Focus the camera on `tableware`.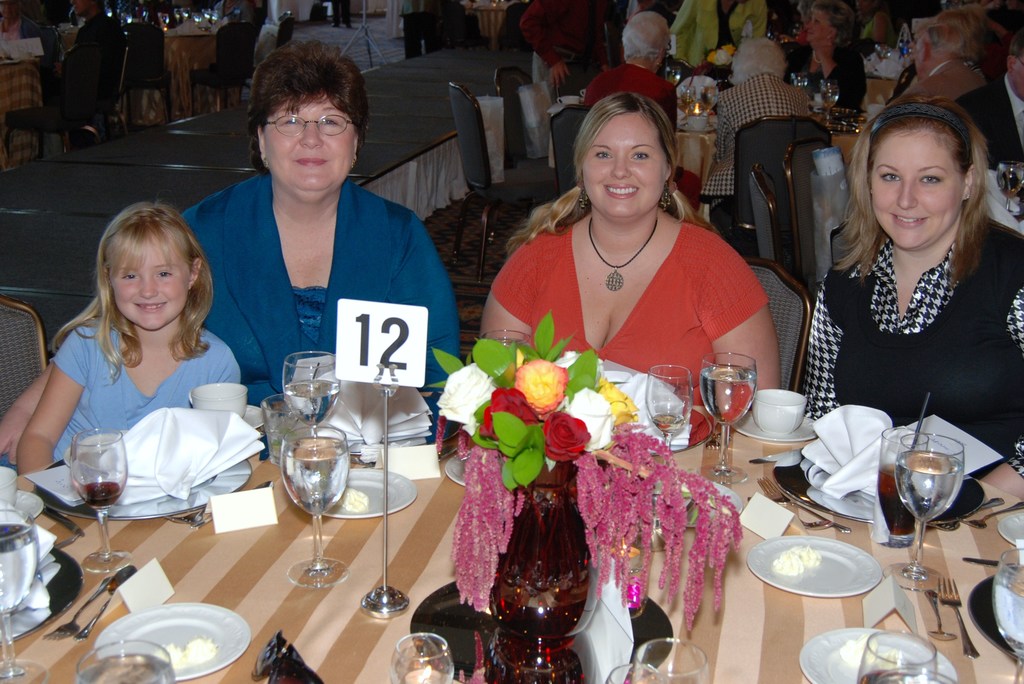
Focus region: [x1=181, y1=377, x2=257, y2=426].
